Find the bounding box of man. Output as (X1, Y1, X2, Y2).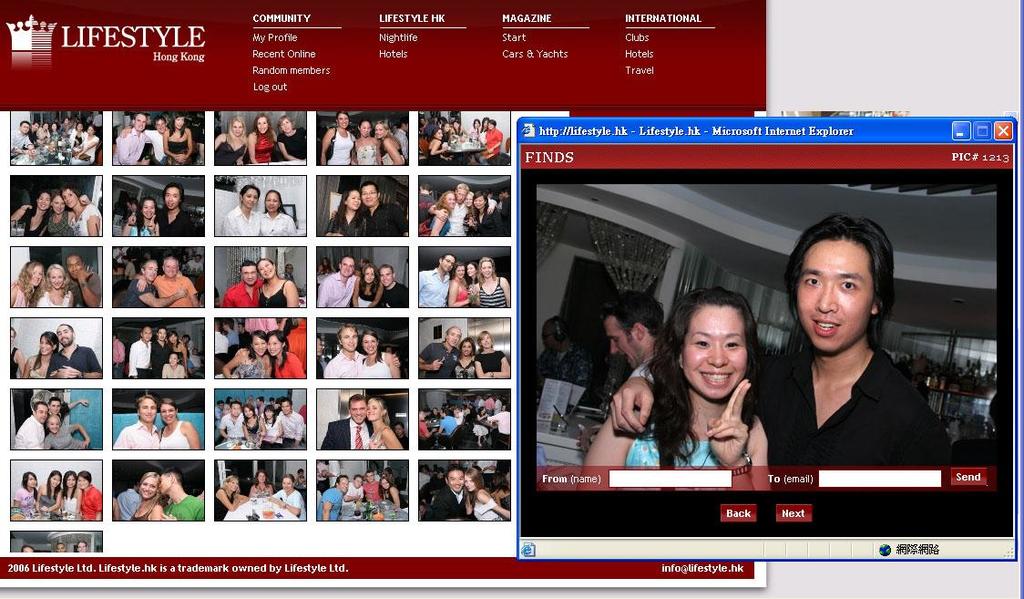
(421, 466, 469, 519).
